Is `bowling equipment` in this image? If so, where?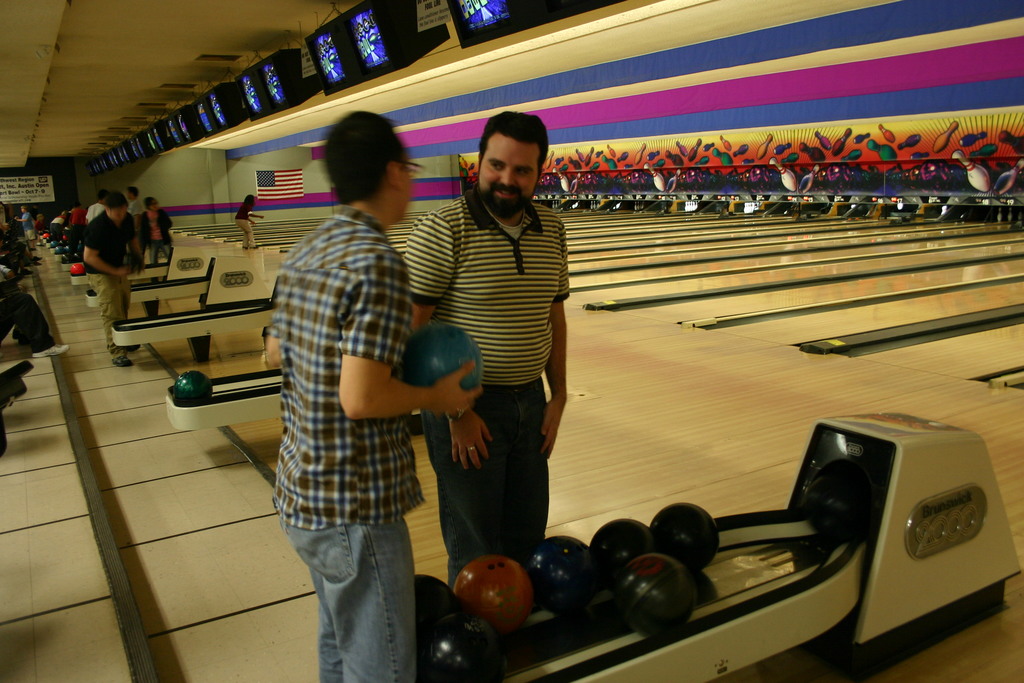
Yes, at <bbox>616, 543, 703, 640</bbox>.
